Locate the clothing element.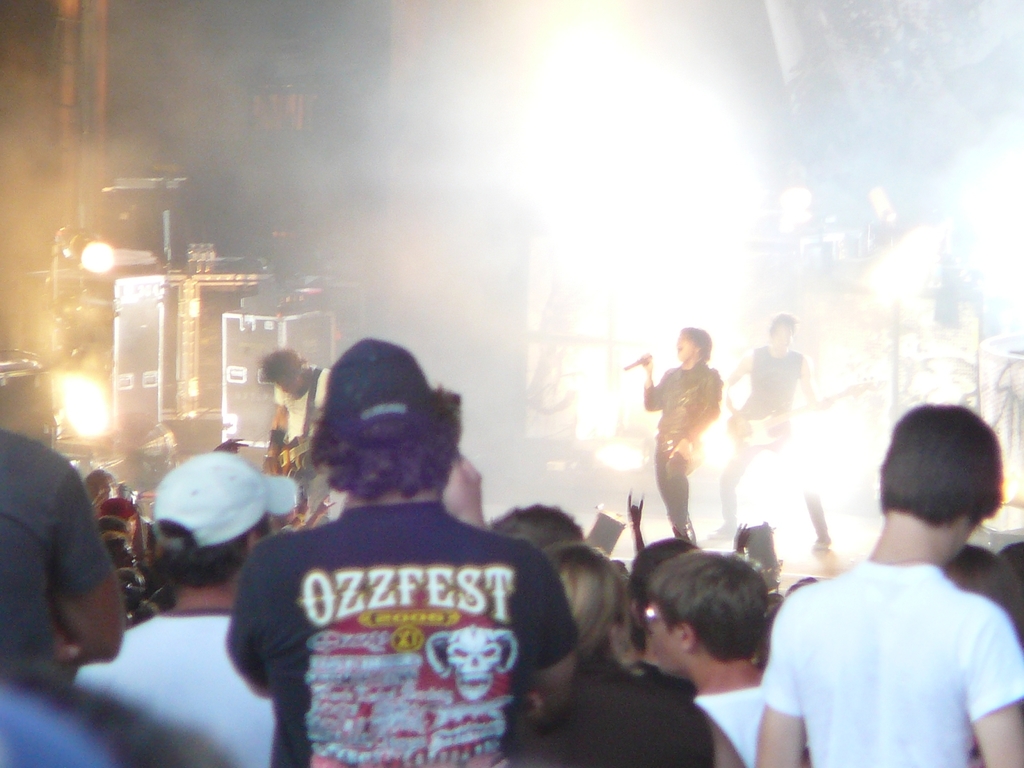
Element bbox: 540, 672, 711, 767.
